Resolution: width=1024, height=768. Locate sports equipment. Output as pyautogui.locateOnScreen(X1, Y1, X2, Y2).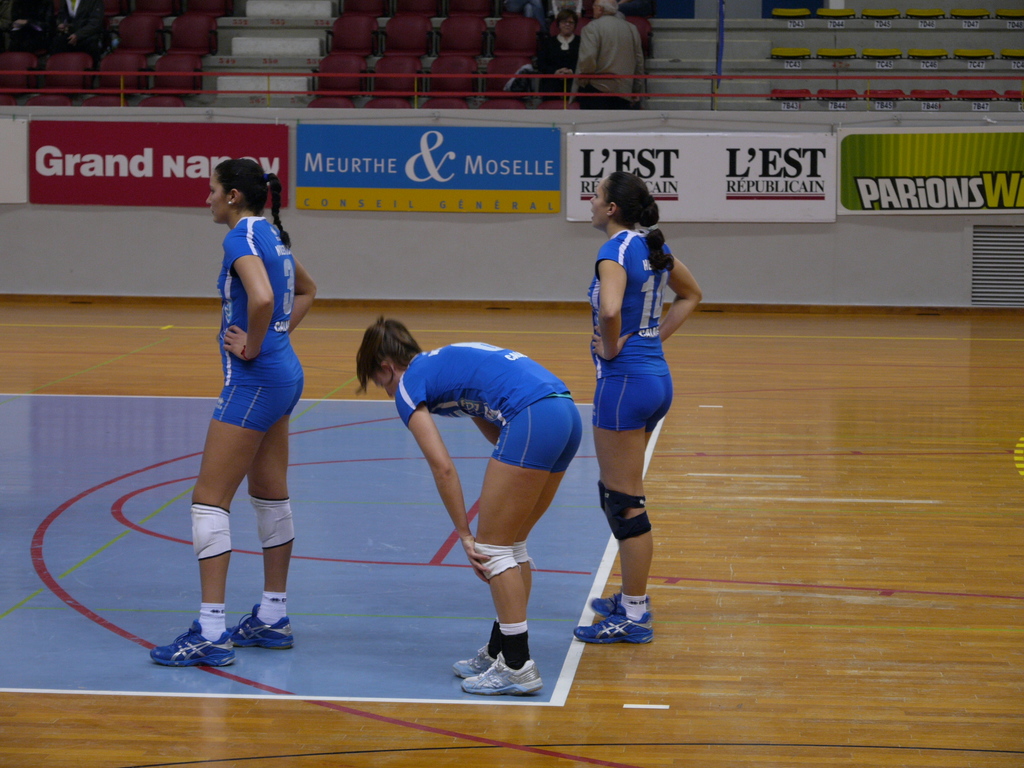
pyautogui.locateOnScreen(227, 599, 297, 652).
